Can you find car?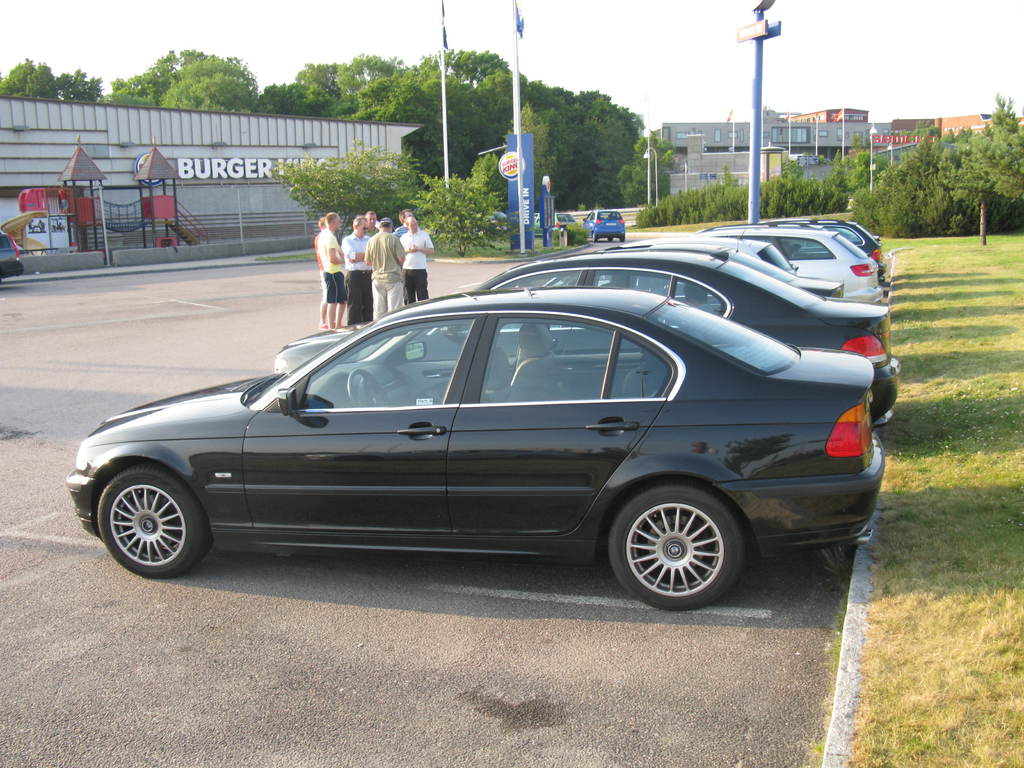
Yes, bounding box: <bbox>802, 219, 888, 275</bbox>.
